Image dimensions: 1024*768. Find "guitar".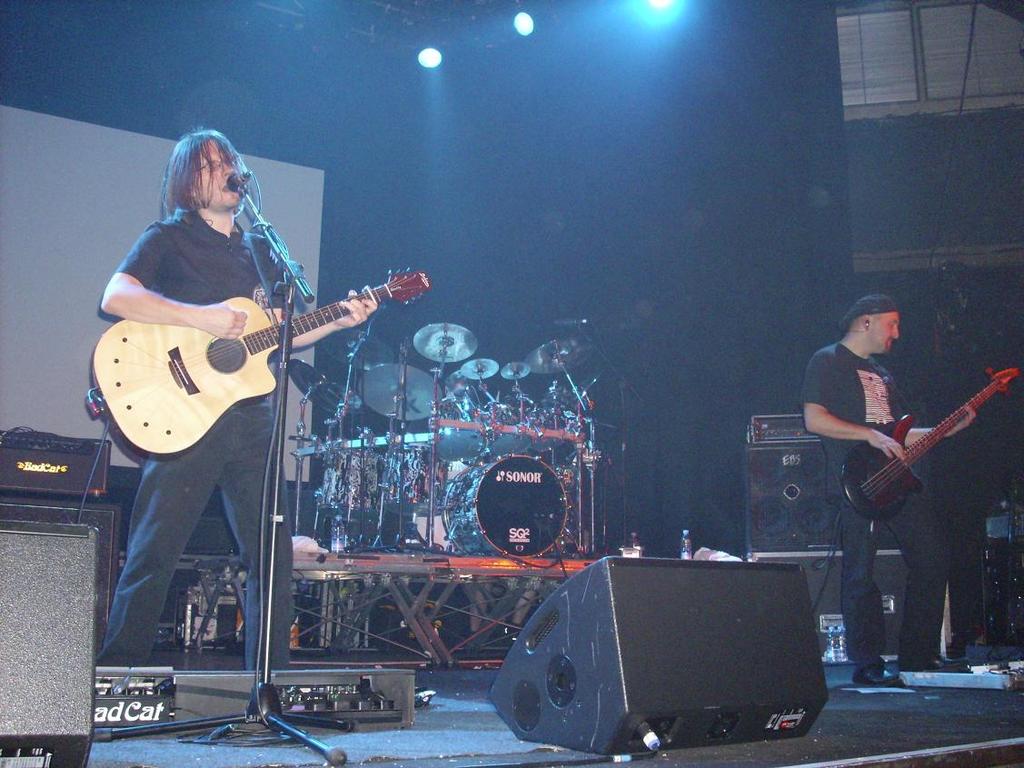
select_region(838, 365, 1023, 521).
